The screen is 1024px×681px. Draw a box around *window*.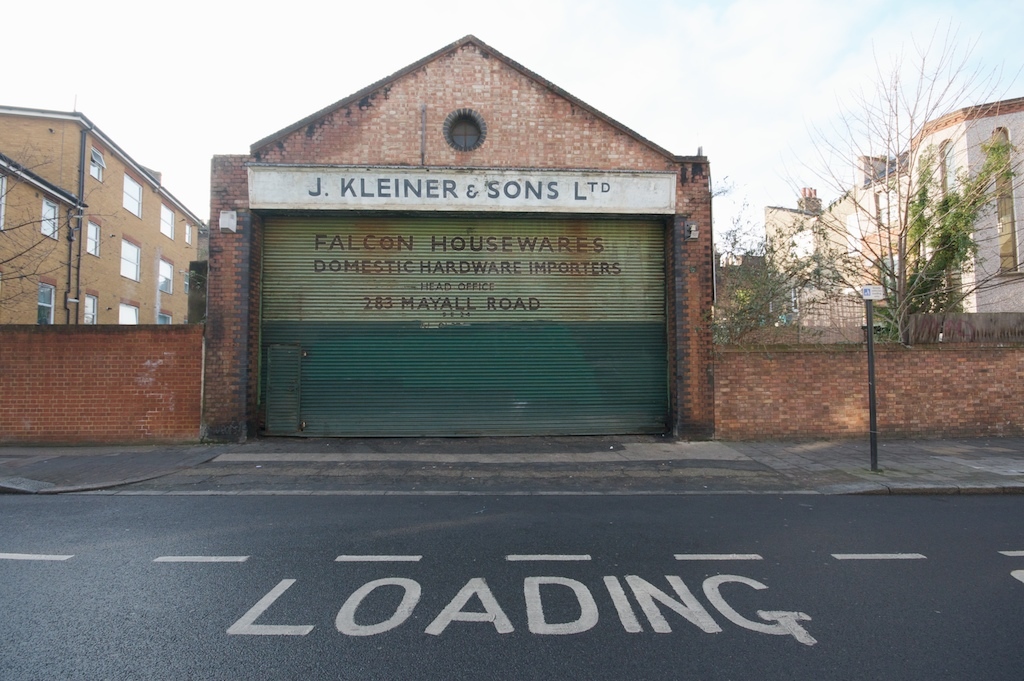
x1=88 y1=222 x2=100 y2=255.
